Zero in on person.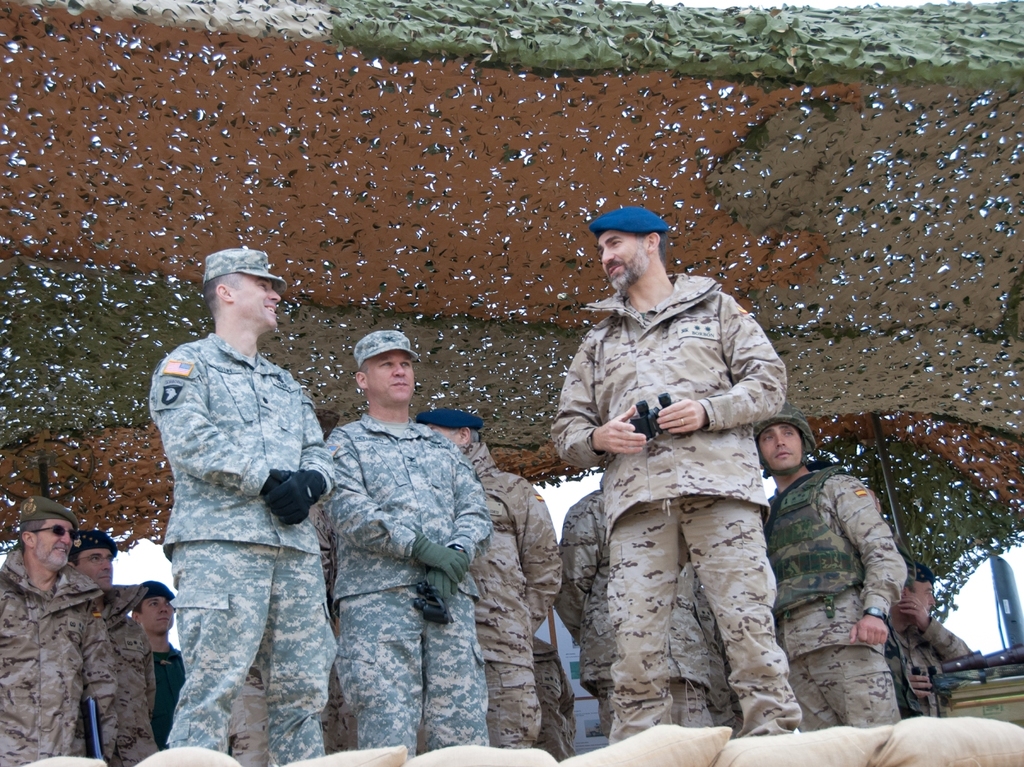
Zeroed in: [x1=551, y1=204, x2=788, y2=739].
